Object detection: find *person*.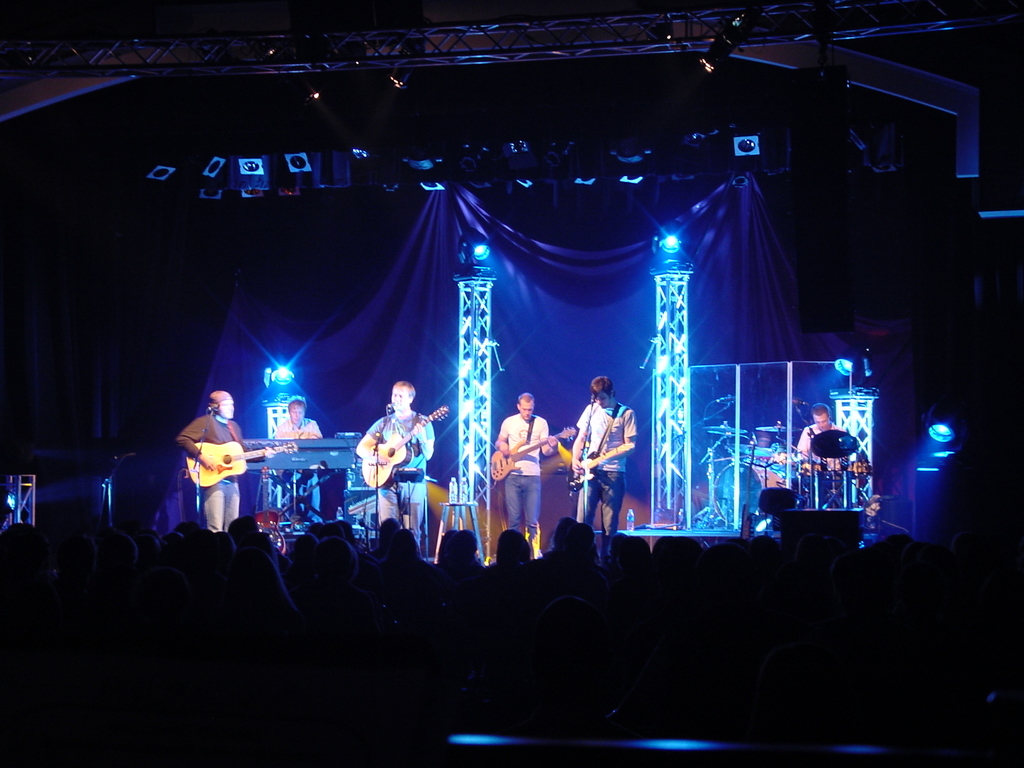
350, 377, 437, 562.
